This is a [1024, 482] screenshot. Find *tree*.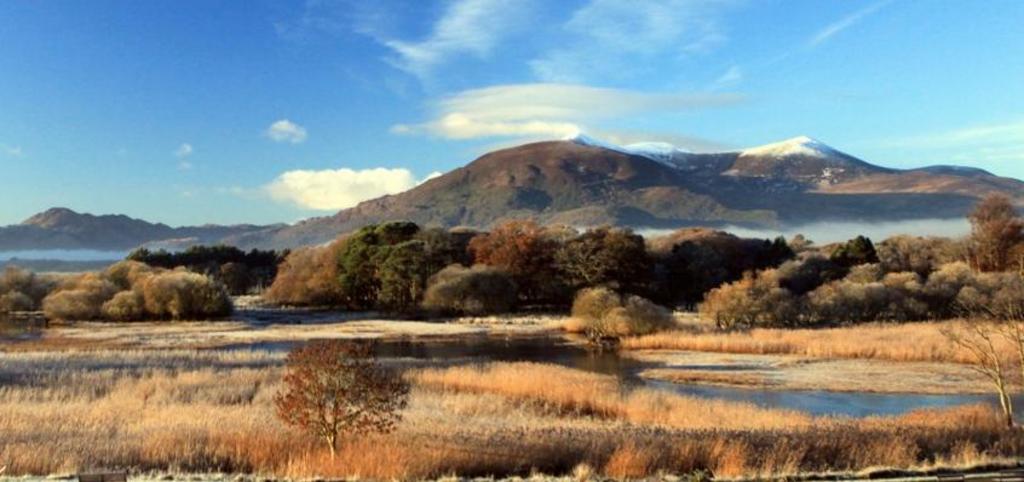
Bounding box: select_region(257, 334, 407, 440).
